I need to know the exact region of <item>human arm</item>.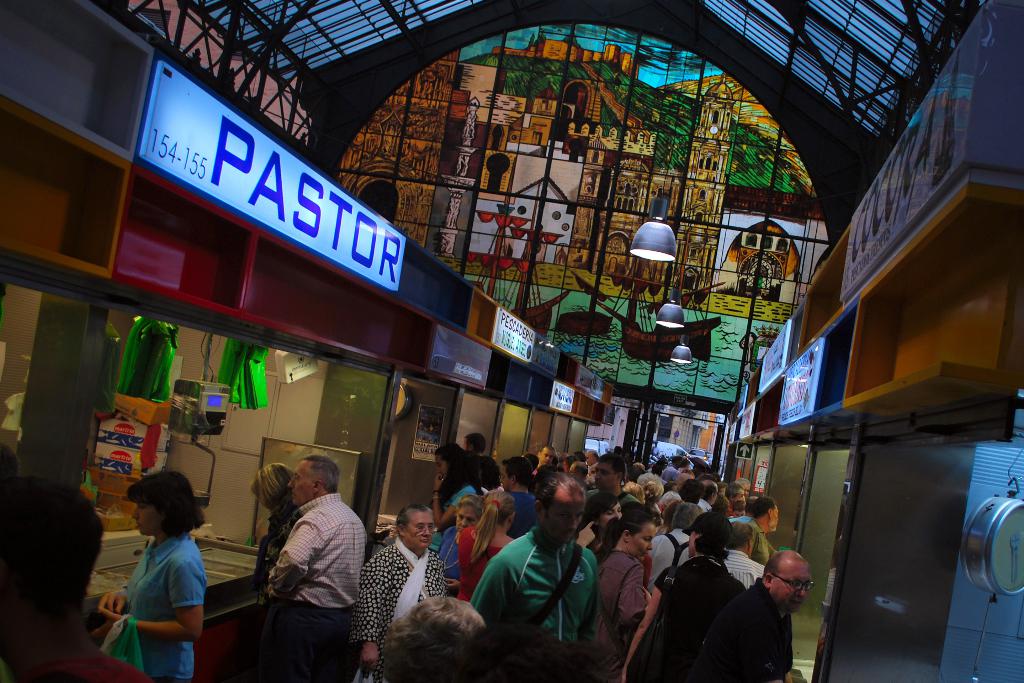
Region: (117, 554, 205, 654).
